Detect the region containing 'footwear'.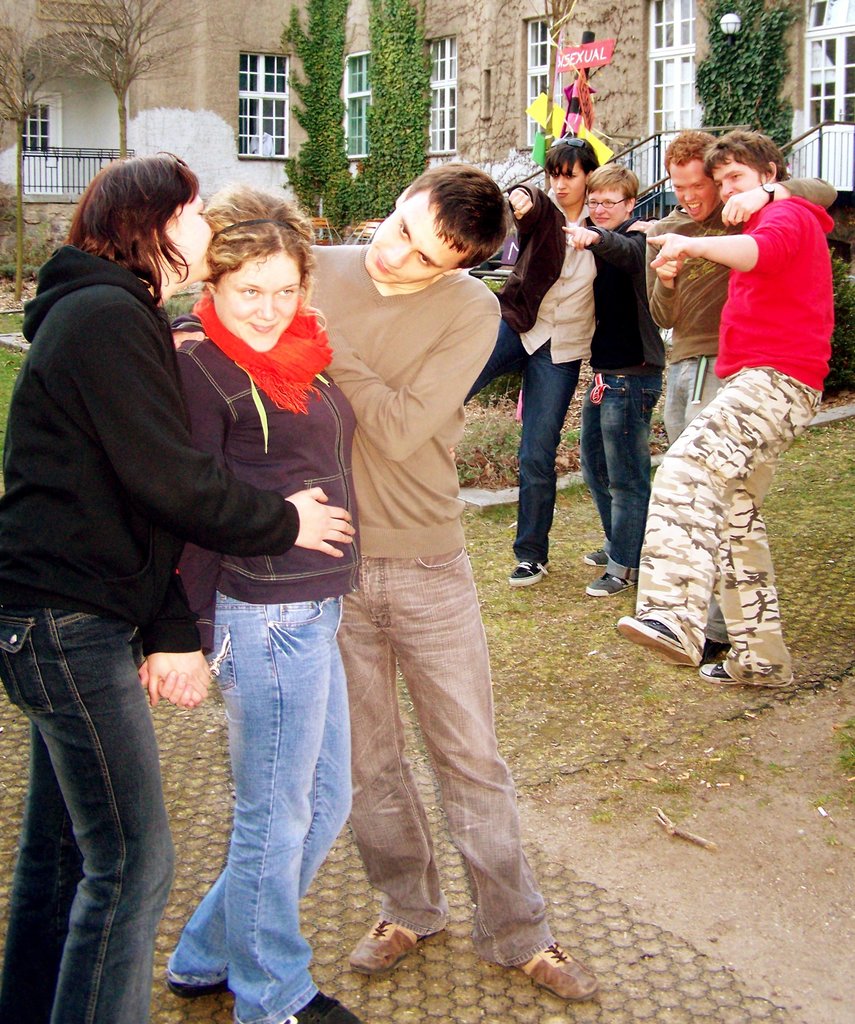
BBox(619, 613, 698, 672).
